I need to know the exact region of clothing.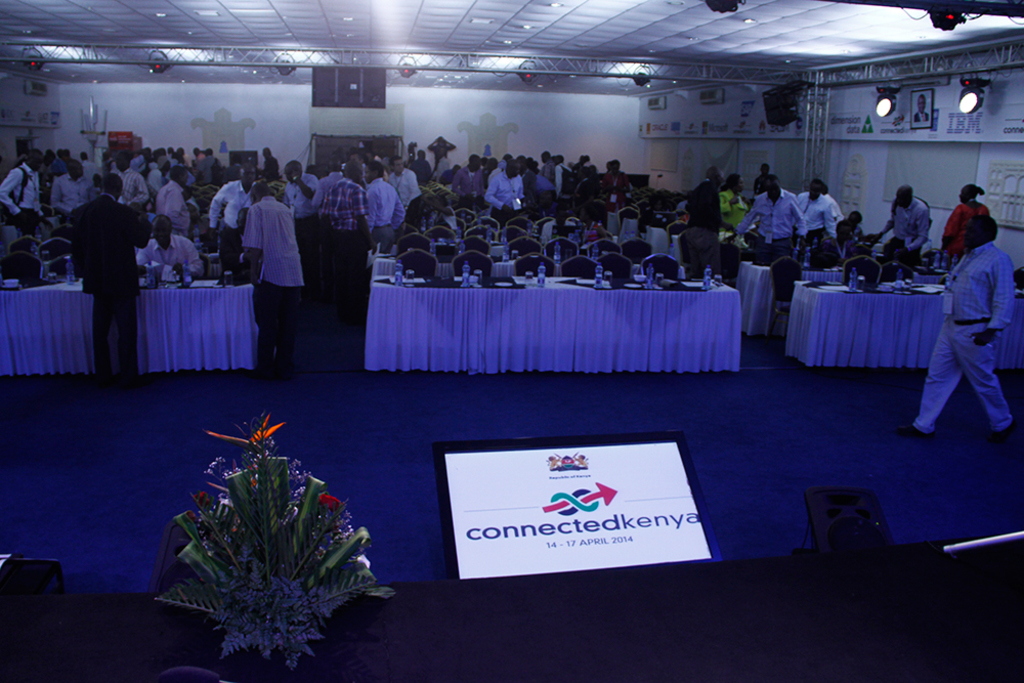
Region: 389, 163, 418, 213.
